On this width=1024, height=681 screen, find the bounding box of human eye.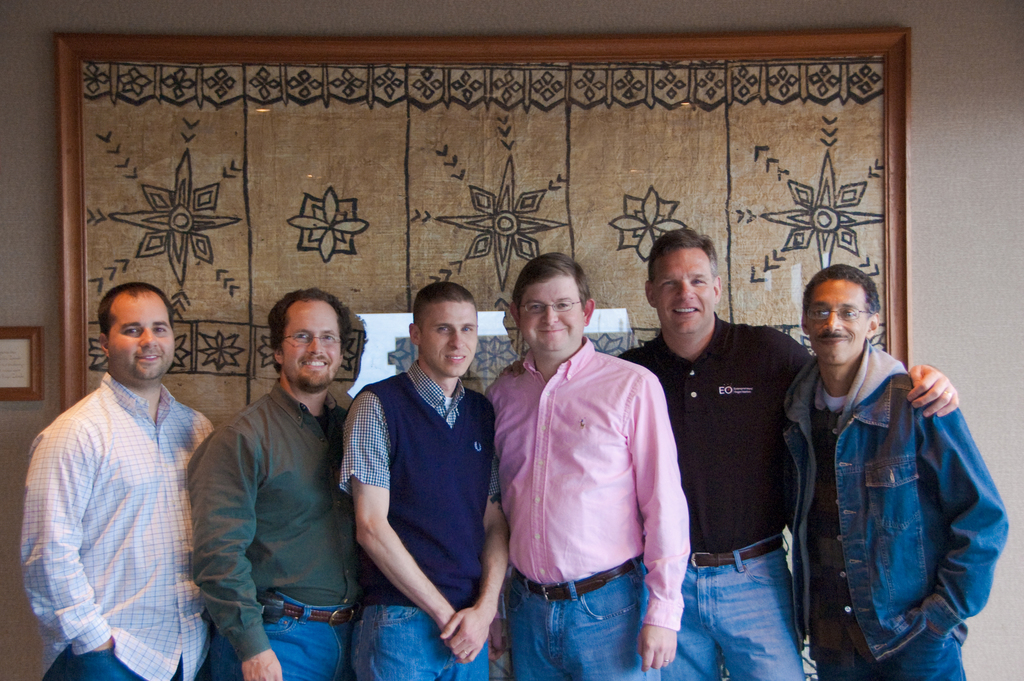
Bounding box: 461, 324, 474, 333.
